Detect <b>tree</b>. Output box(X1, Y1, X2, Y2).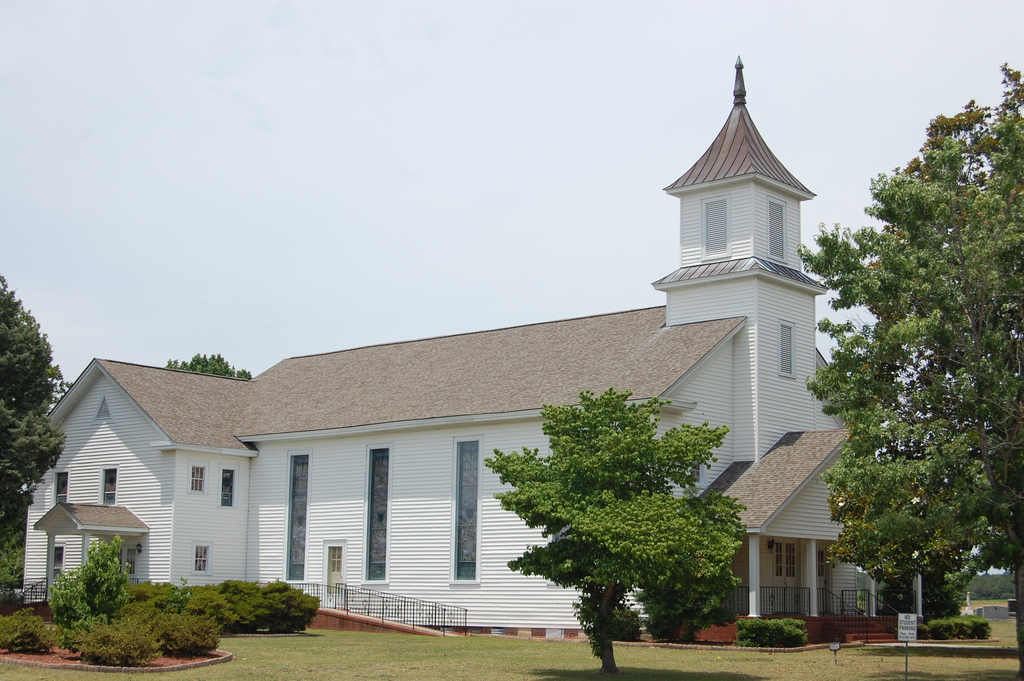
box(0, 274, 87, 525).
